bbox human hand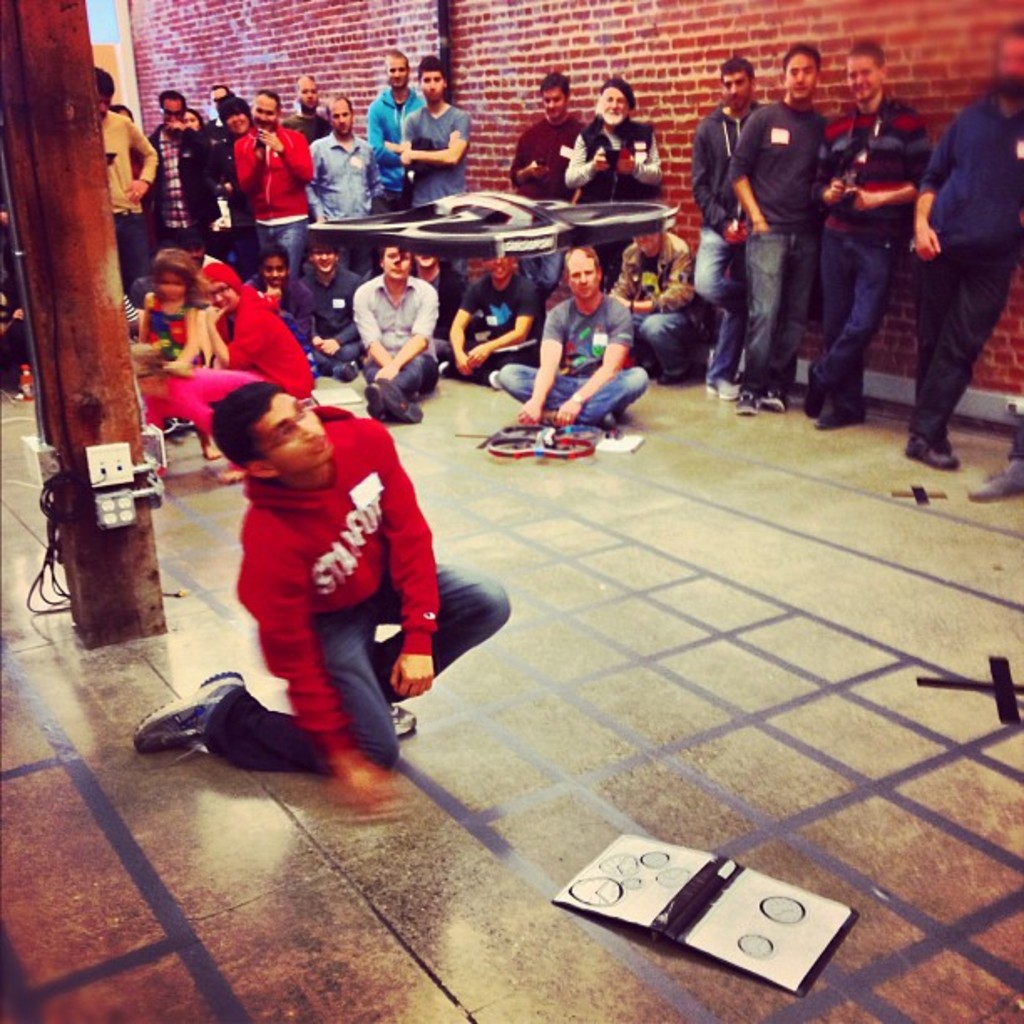
x1=525, y1=161, x2=547, y2=182
